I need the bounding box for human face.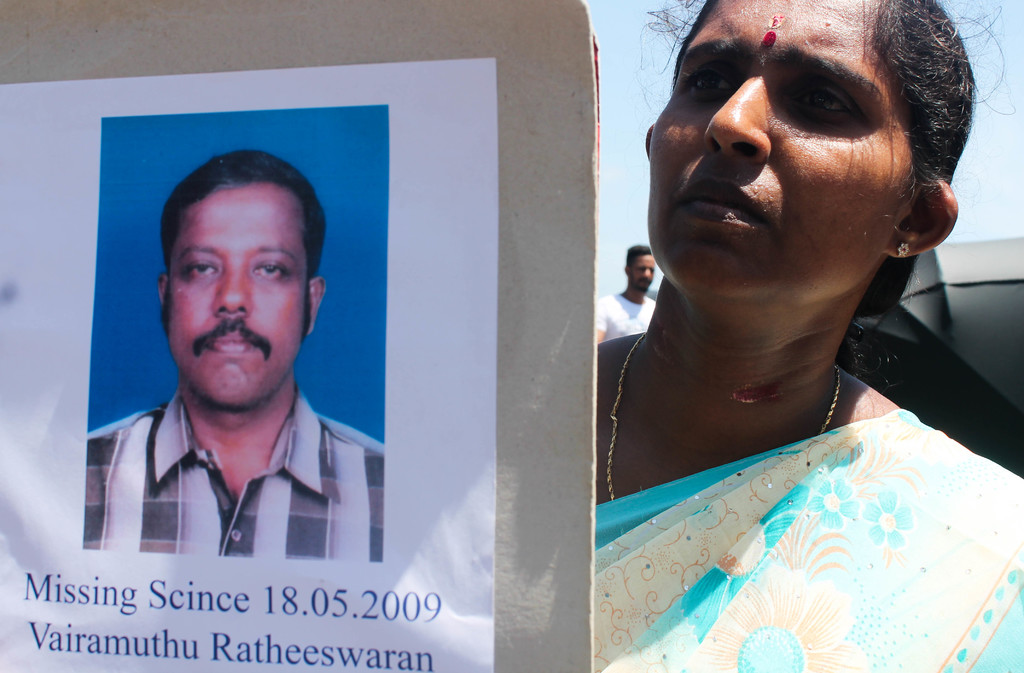
Here it is: (left=627, top=250, right=655, bottom=288).
